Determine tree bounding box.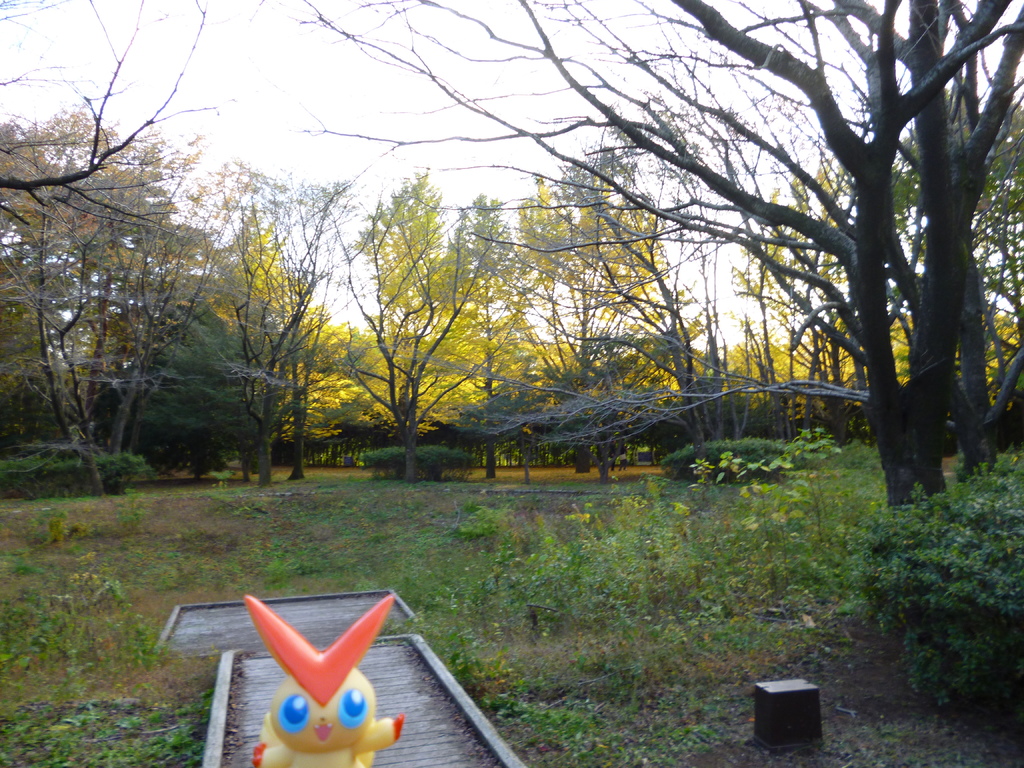
Determined: l=736, t=157, r=900, b=458.
